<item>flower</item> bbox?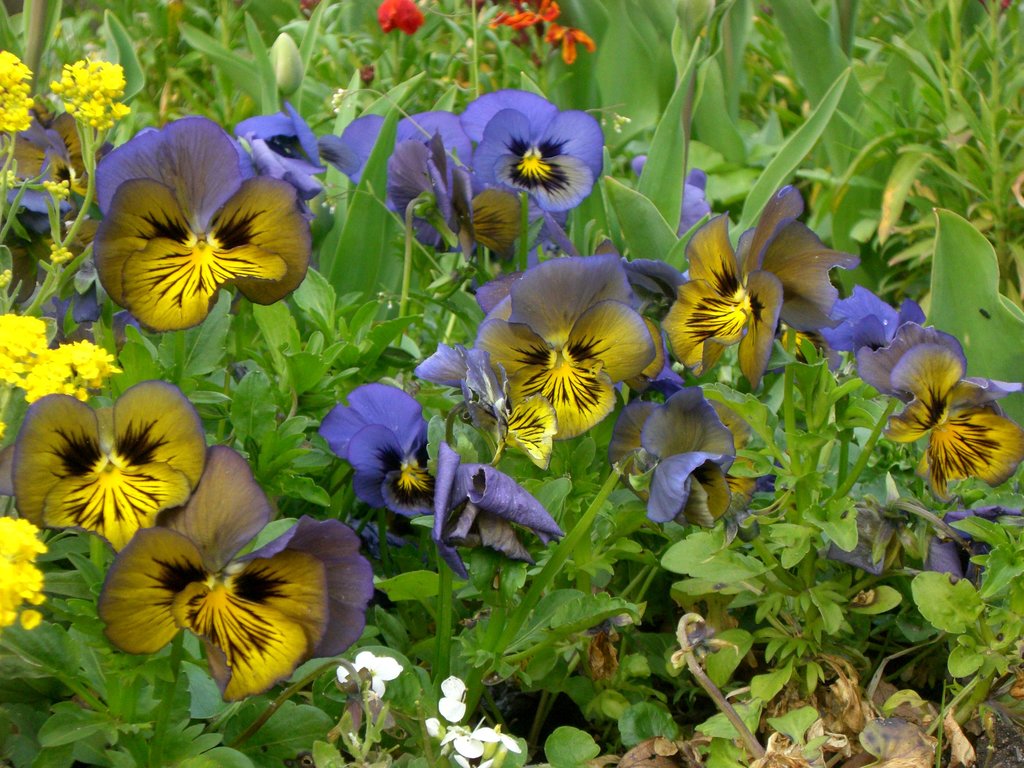
<region>322, 376, 422, 531</region>
